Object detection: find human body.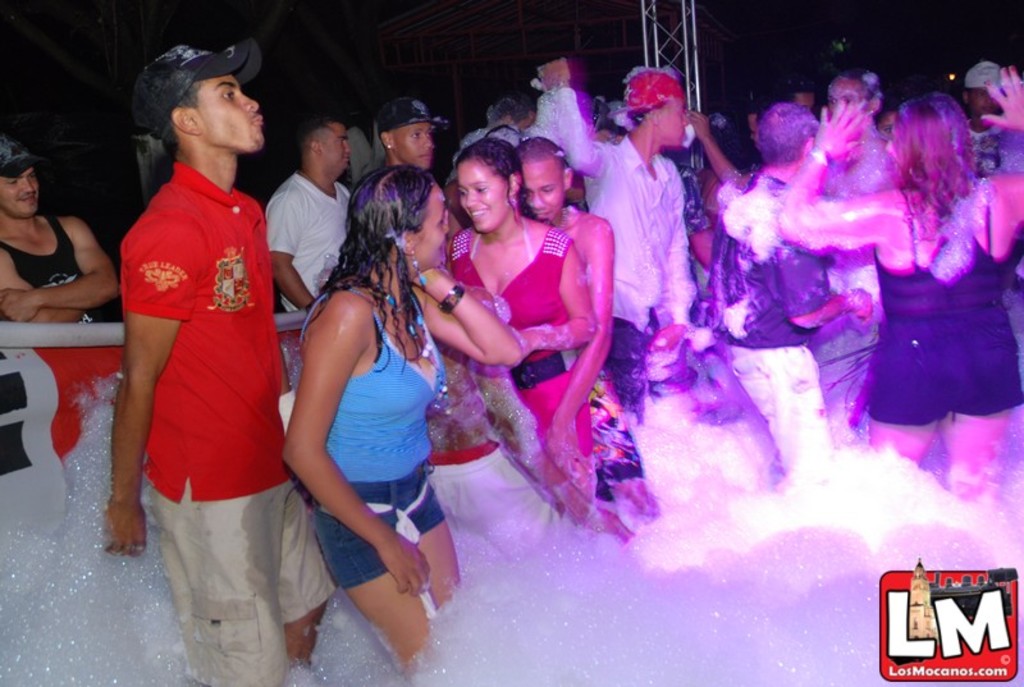
select_region(772, 63, 1023, 503).
